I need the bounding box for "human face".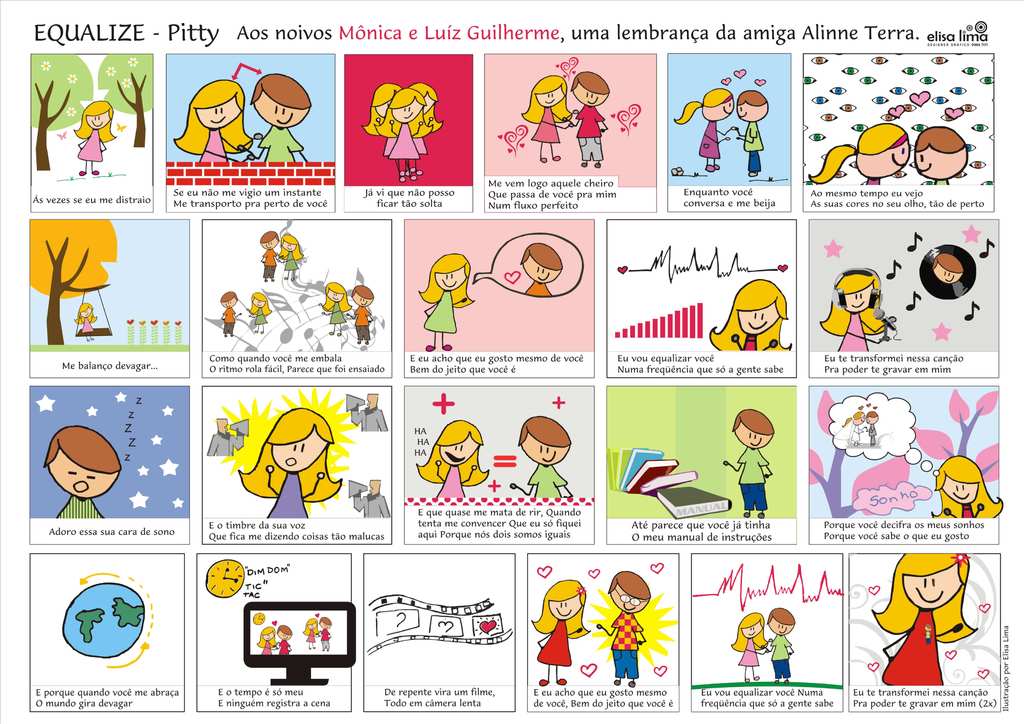
Here it is: left=902, top=564, right=970, bottom=612.
